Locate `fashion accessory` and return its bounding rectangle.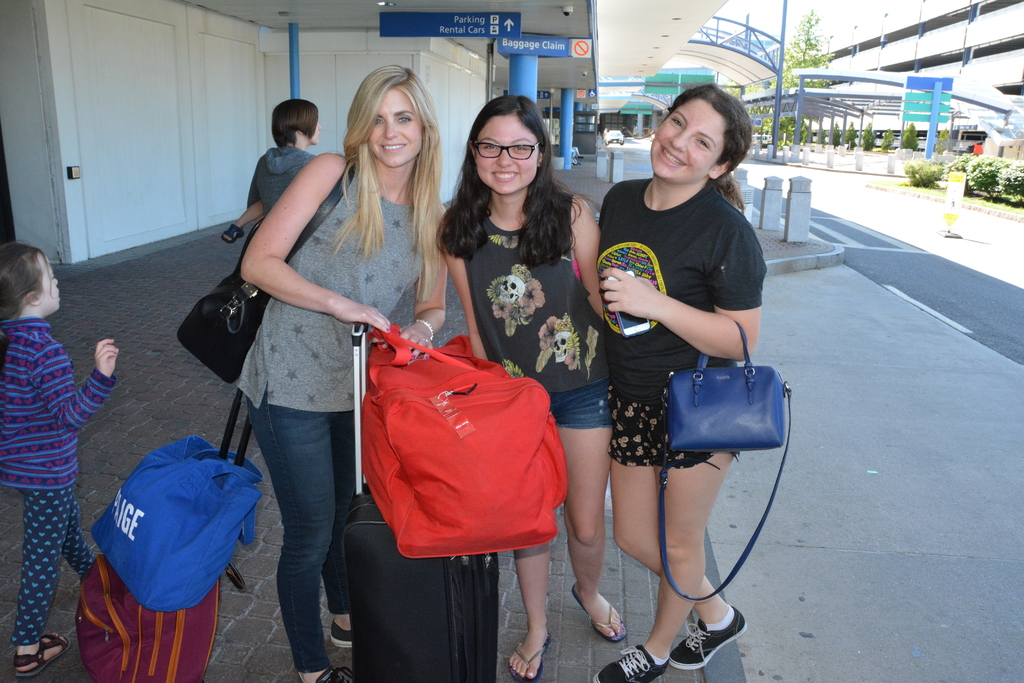
BBox(570, 582, 627, 641).
